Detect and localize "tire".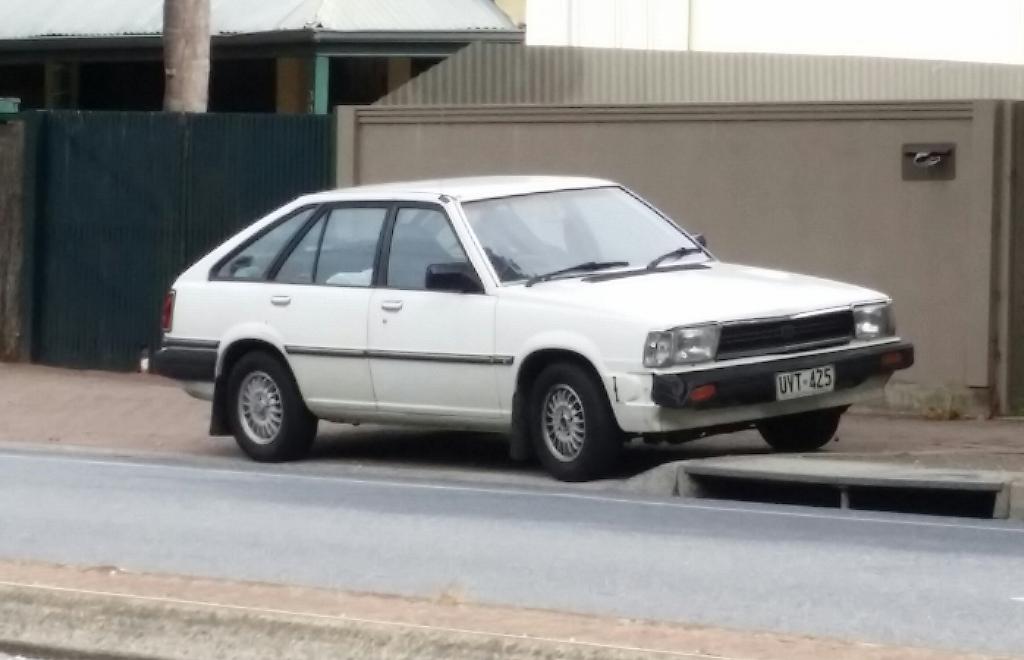
Localized at locate(221, 346, 323, 466).
